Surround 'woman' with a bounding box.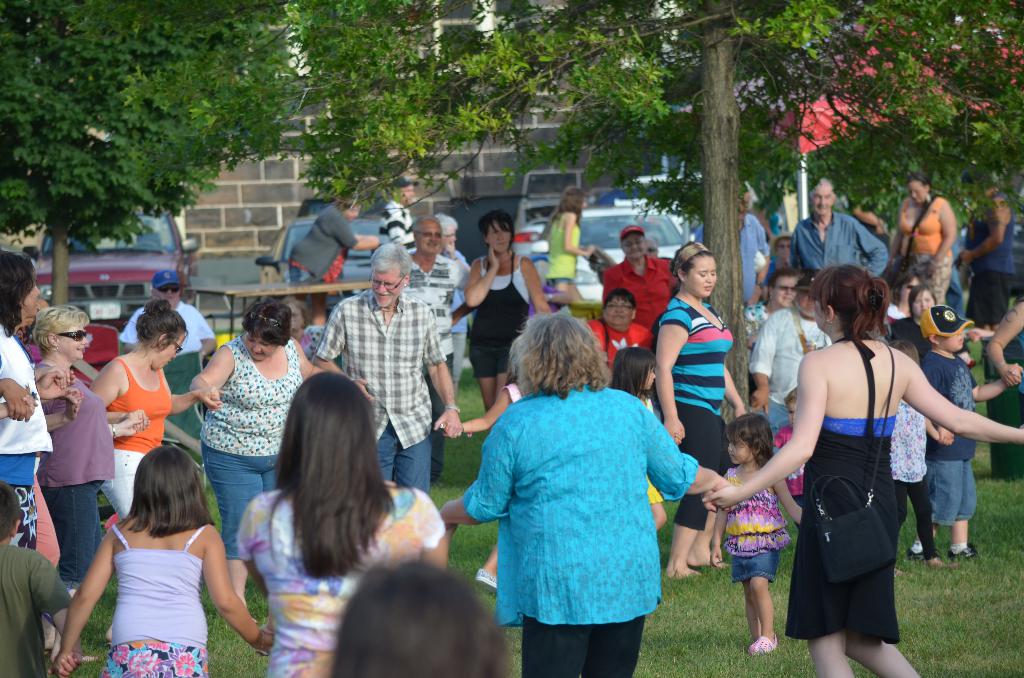
{"x1": 463, "y1": 210, "x2": 545, "y2": 410}.
